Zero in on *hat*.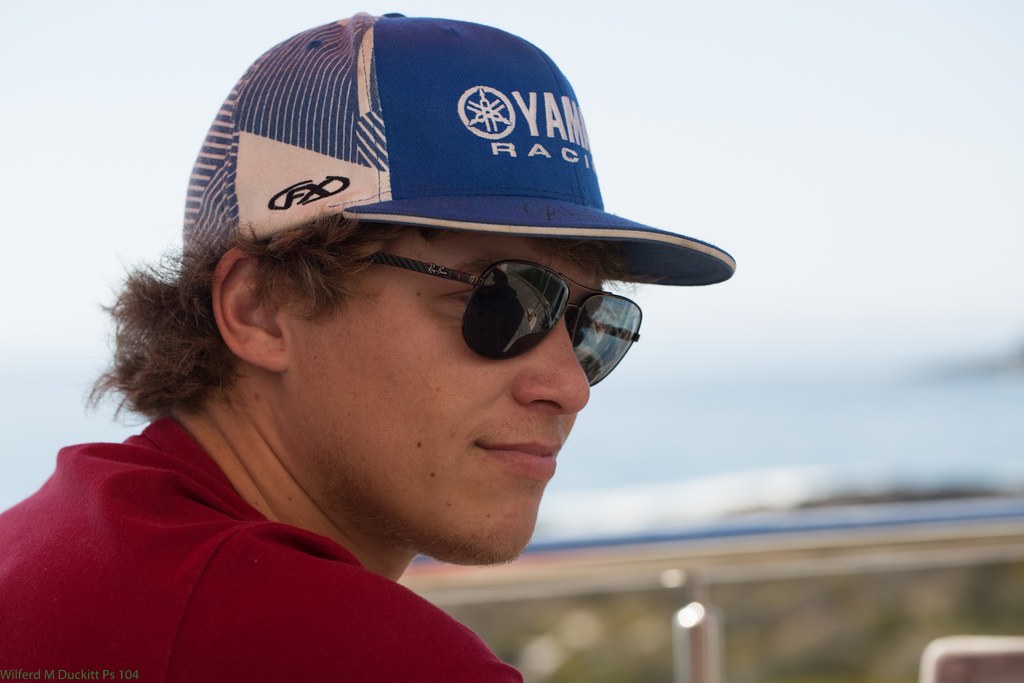
Zeroed in: {"left": 184, "top": 10, "right": 735, "bottom": 288}.
